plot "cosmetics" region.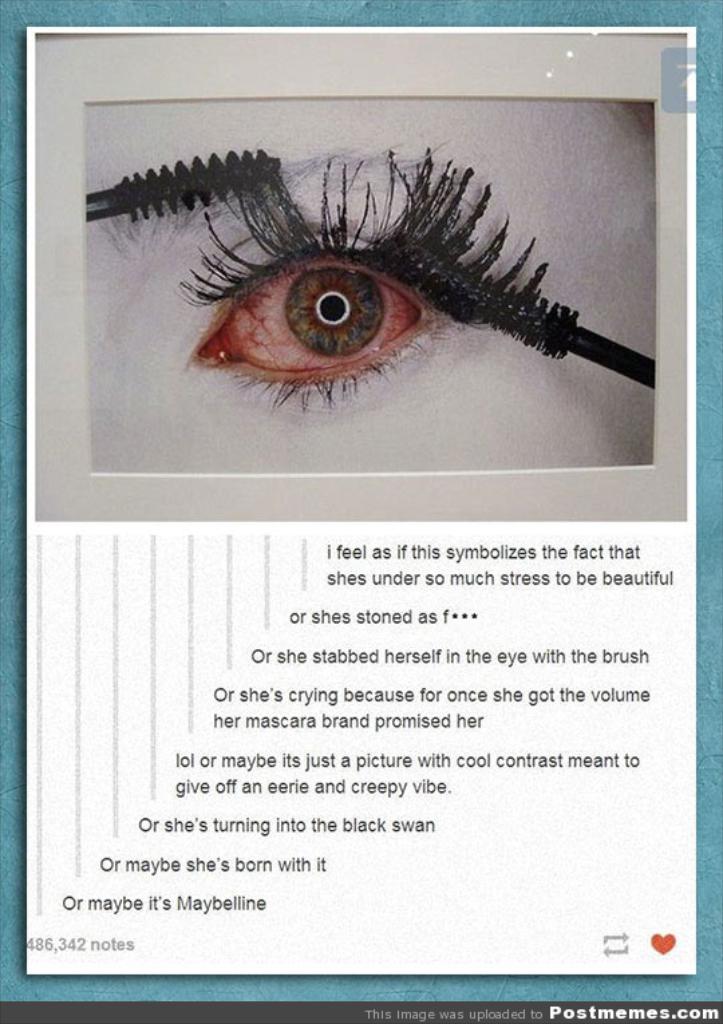
Plotted at (171, 94, 600, 407).
